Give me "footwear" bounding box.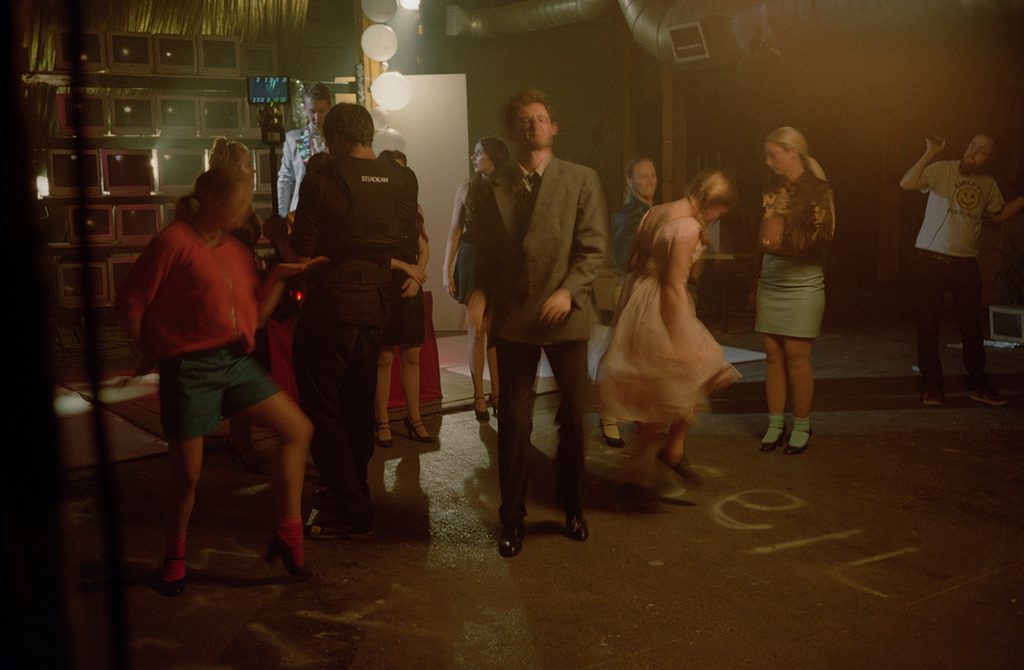
bbox=[567, 504, 589, 540].
